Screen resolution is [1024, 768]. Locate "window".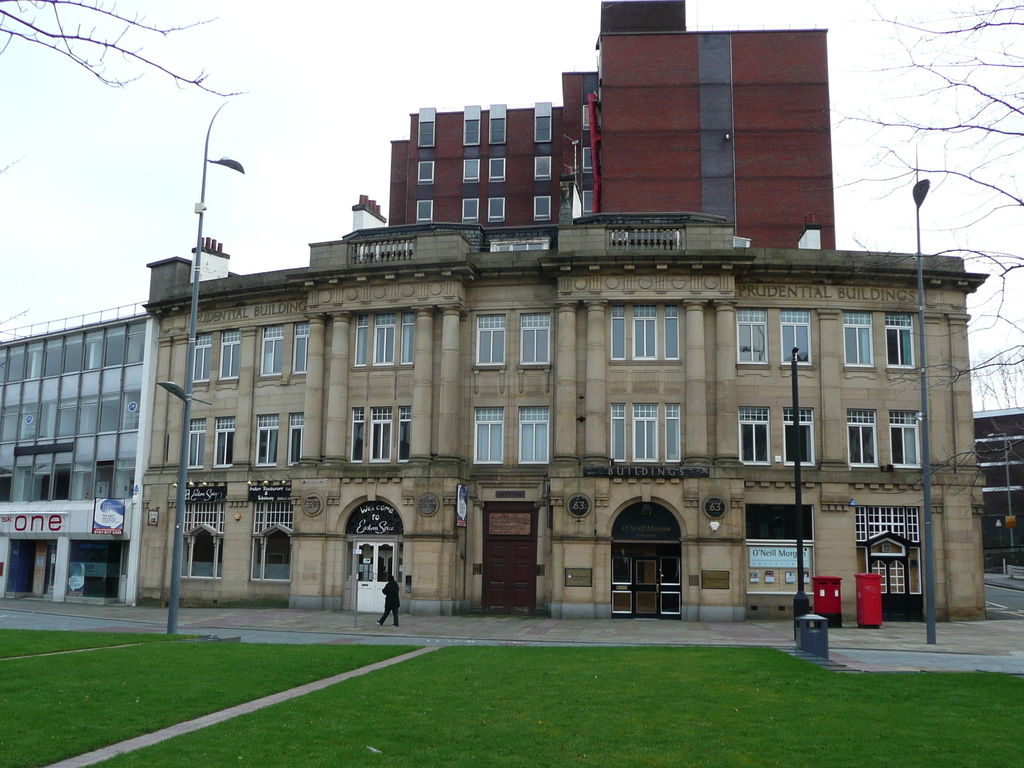
(520, 312, 552, 360).
